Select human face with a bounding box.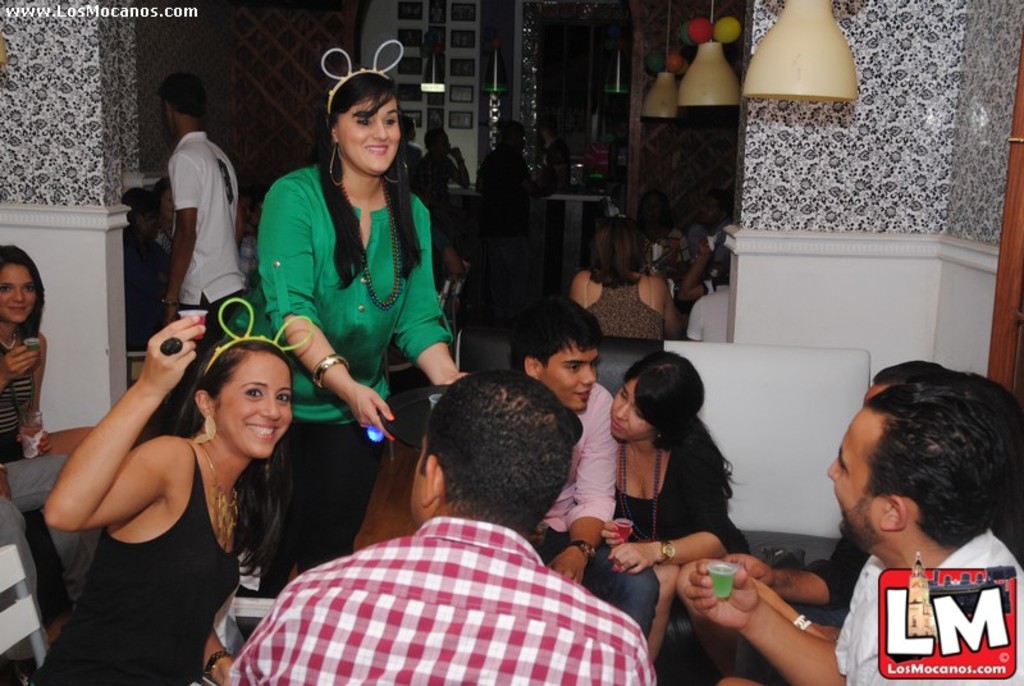
pyautogui.locateOnScreen(698, 196, 723, 224).
